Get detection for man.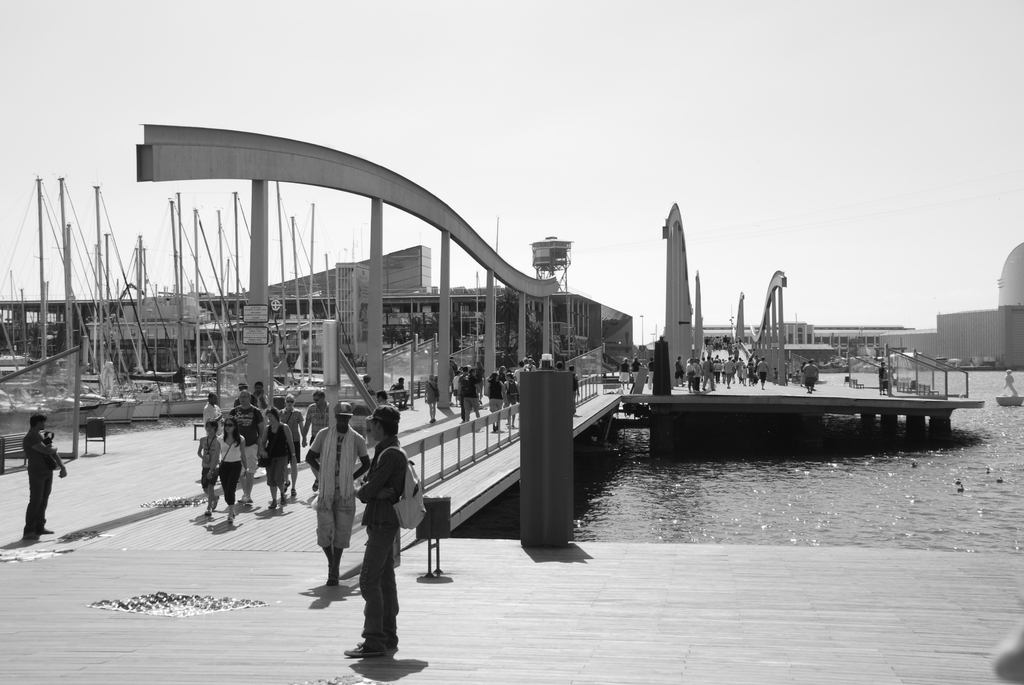
Detection: {"left": 796, "top": 354, "right": 823, "bottom": 397}.
